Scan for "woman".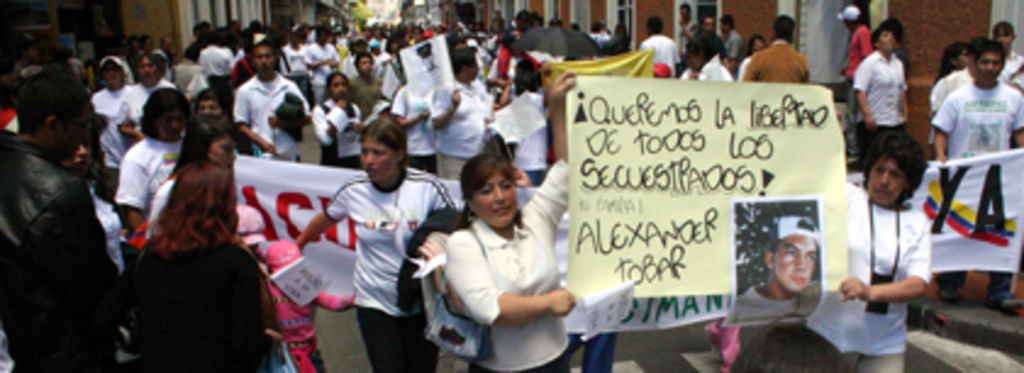
Scan result: {"left": 90, "top": 54, "right": 144, "bottom": 180}.
